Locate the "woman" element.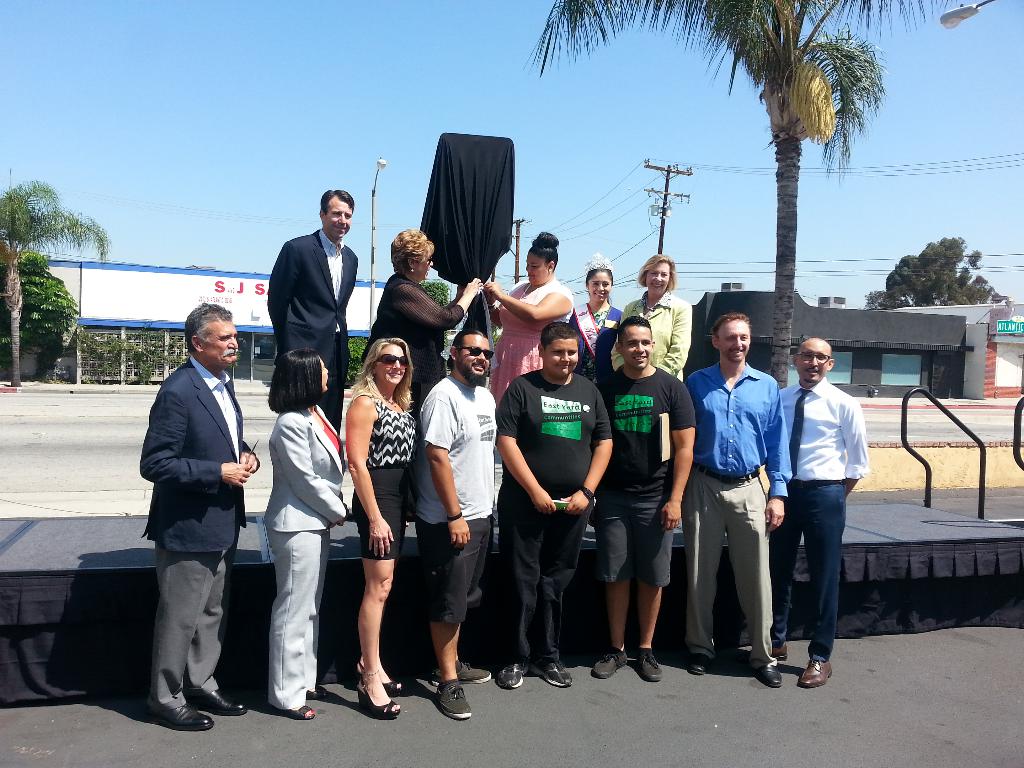
Element bbox: (612, 253, 694, 381).
